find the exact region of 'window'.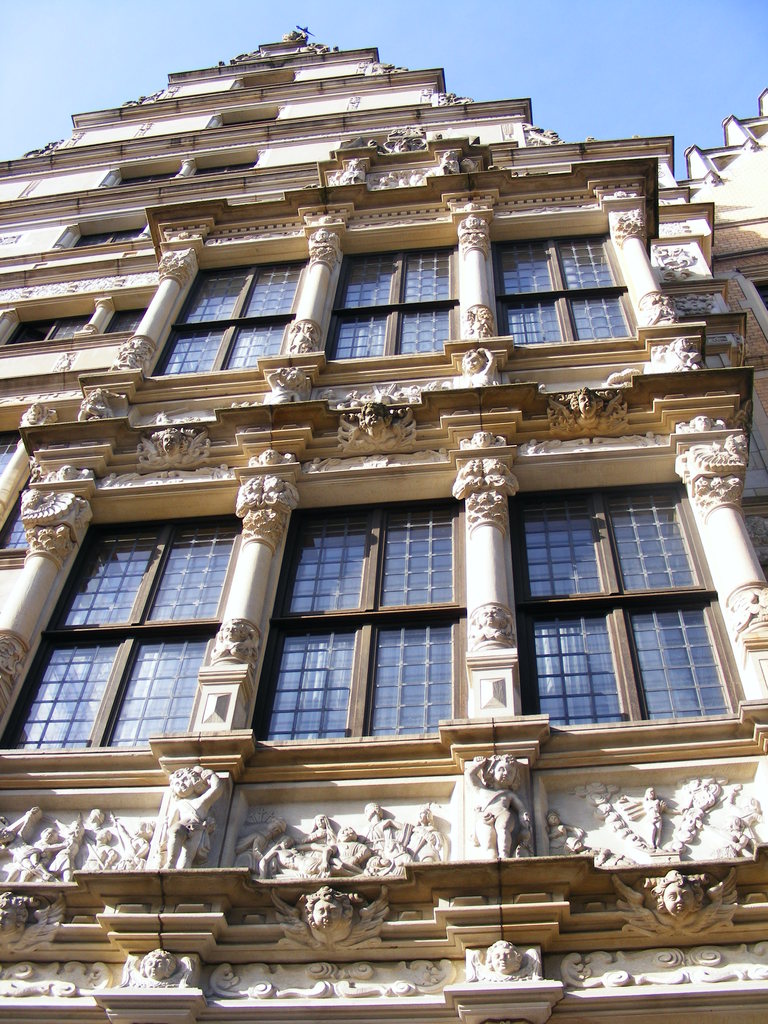
Exact region: <box>0,436,18,467</box>.
